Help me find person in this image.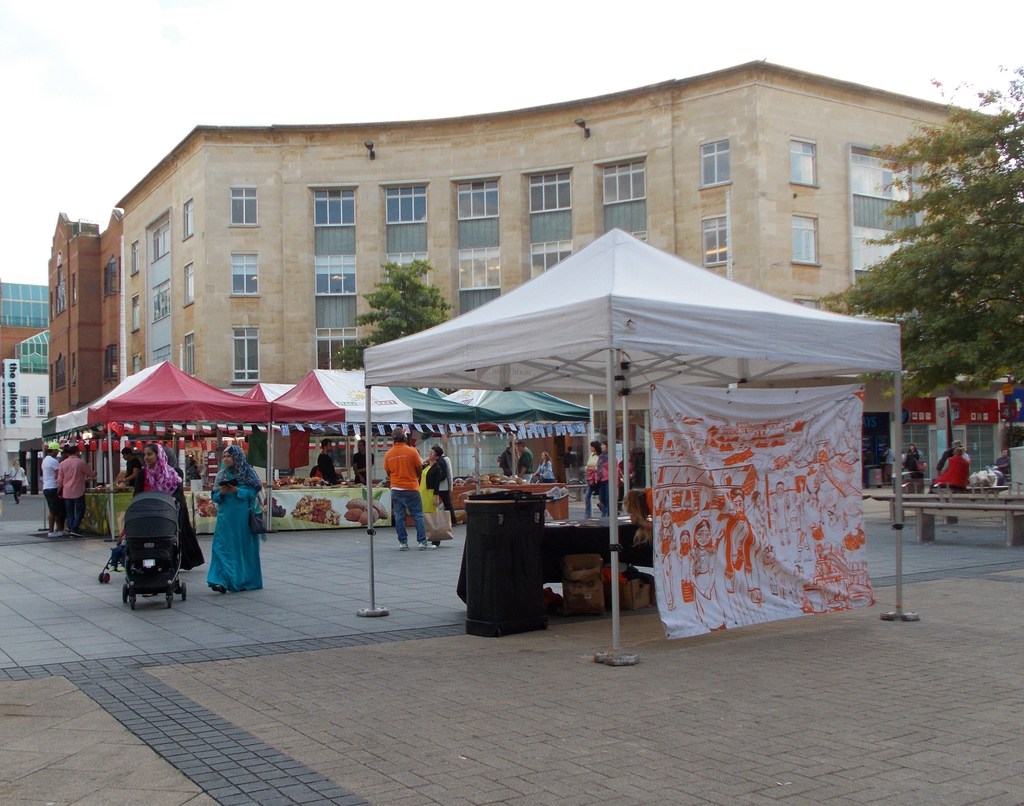
Found it: (x1=541, y1=446, x2=559, y2=486).
